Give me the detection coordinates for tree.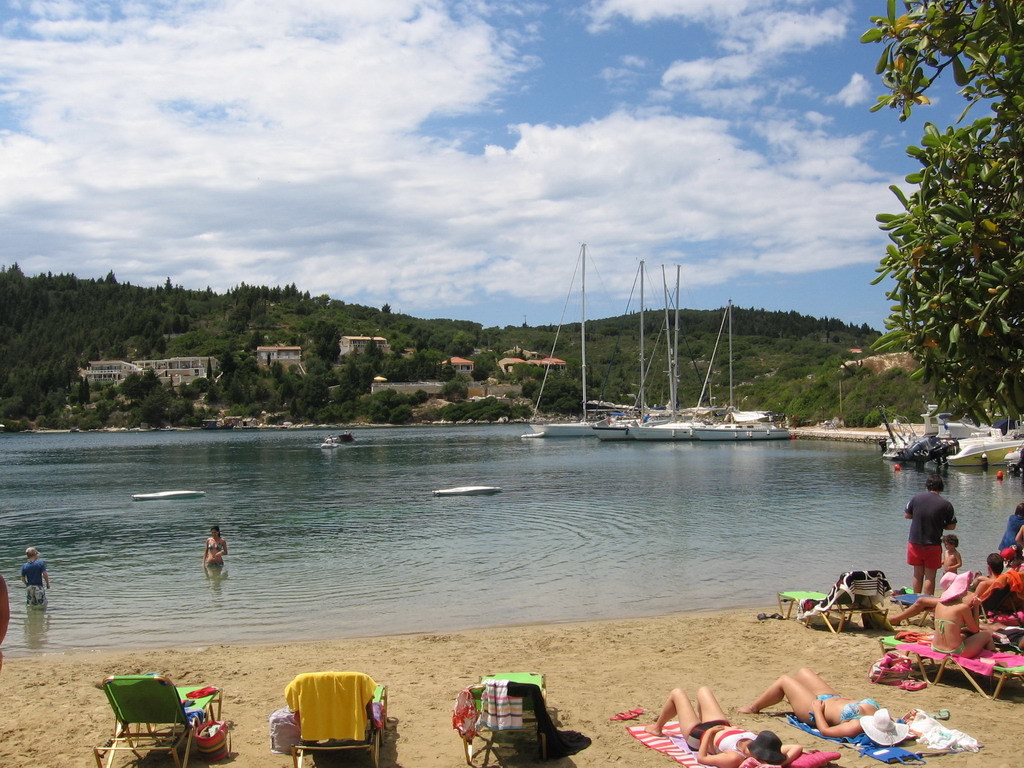
box=[272, 284, 306, 366].
